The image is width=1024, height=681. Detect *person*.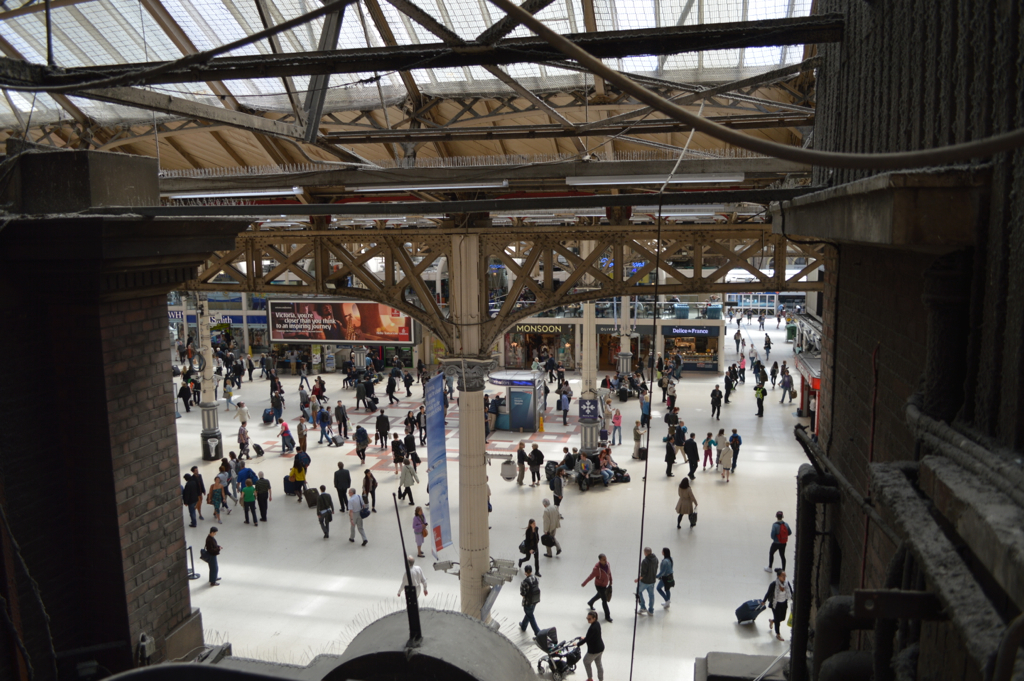
Detection: (388,434,405,463).
